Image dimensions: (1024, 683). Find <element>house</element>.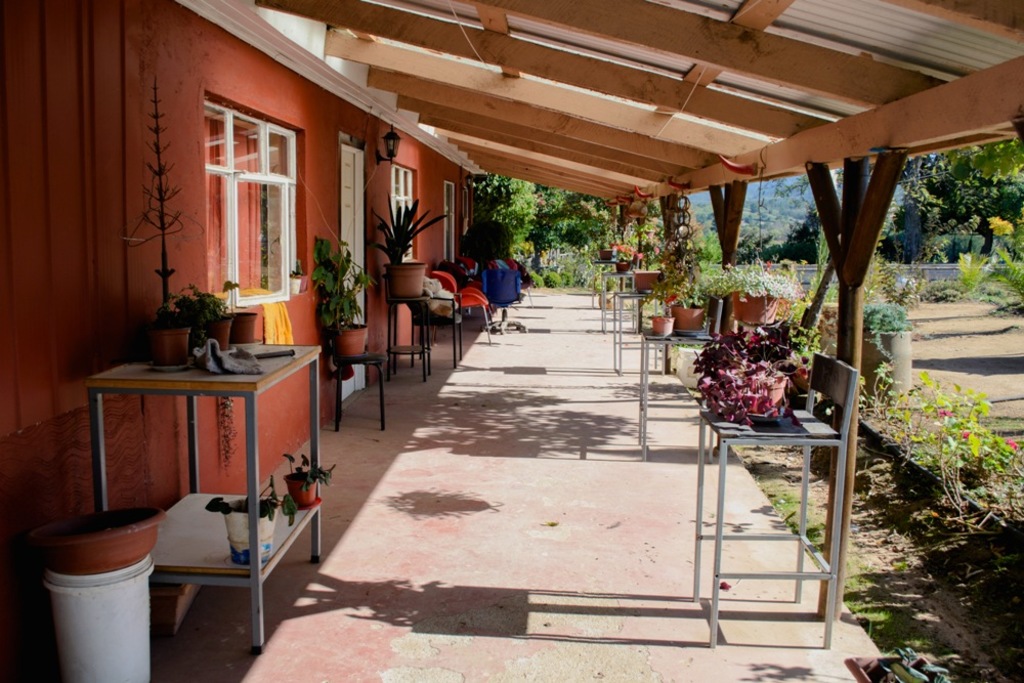
bbox=(0, 0, 1023, 682).
